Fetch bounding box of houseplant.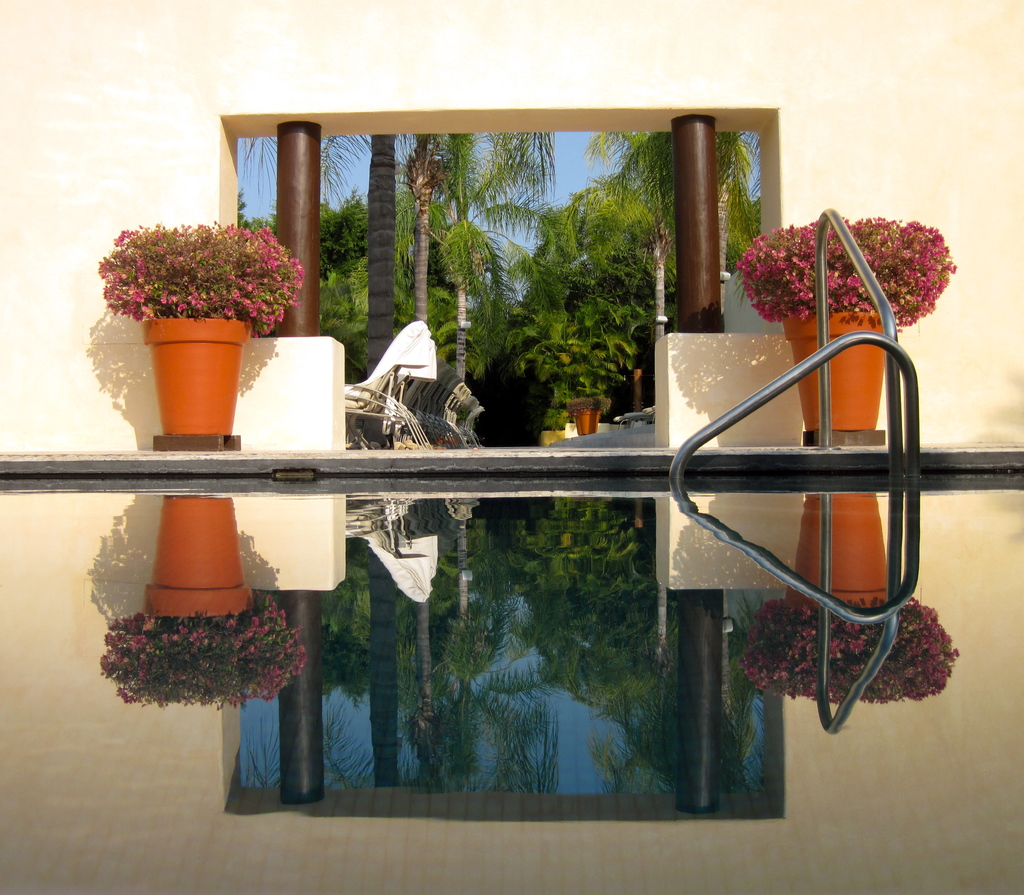
Bbox: crop(98, 218, 307, 438).
